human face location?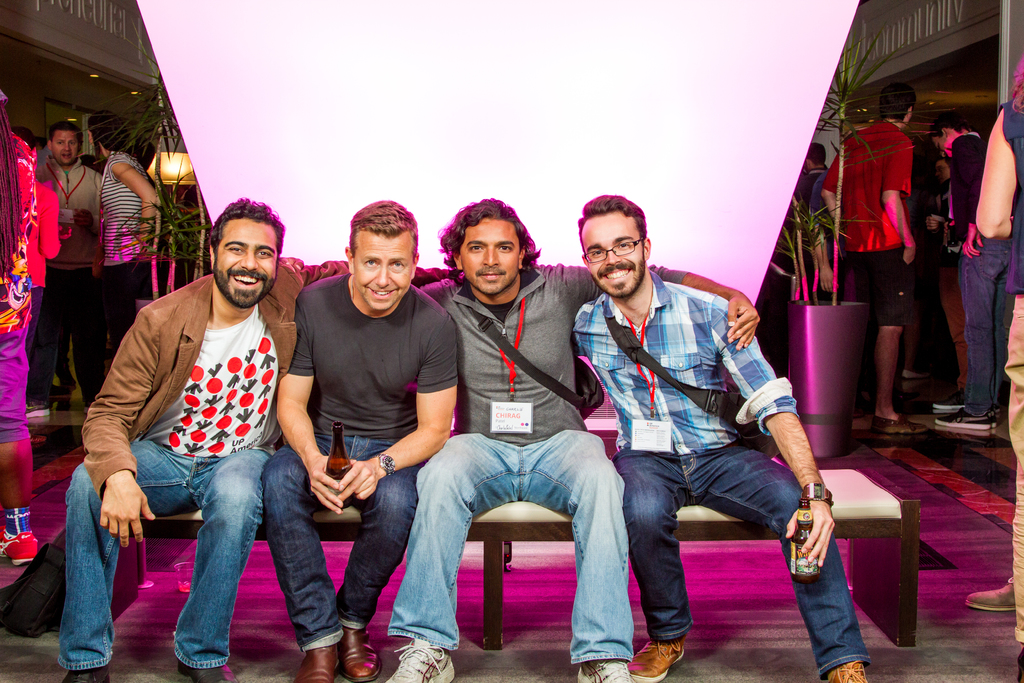
[212,218,278,306]
